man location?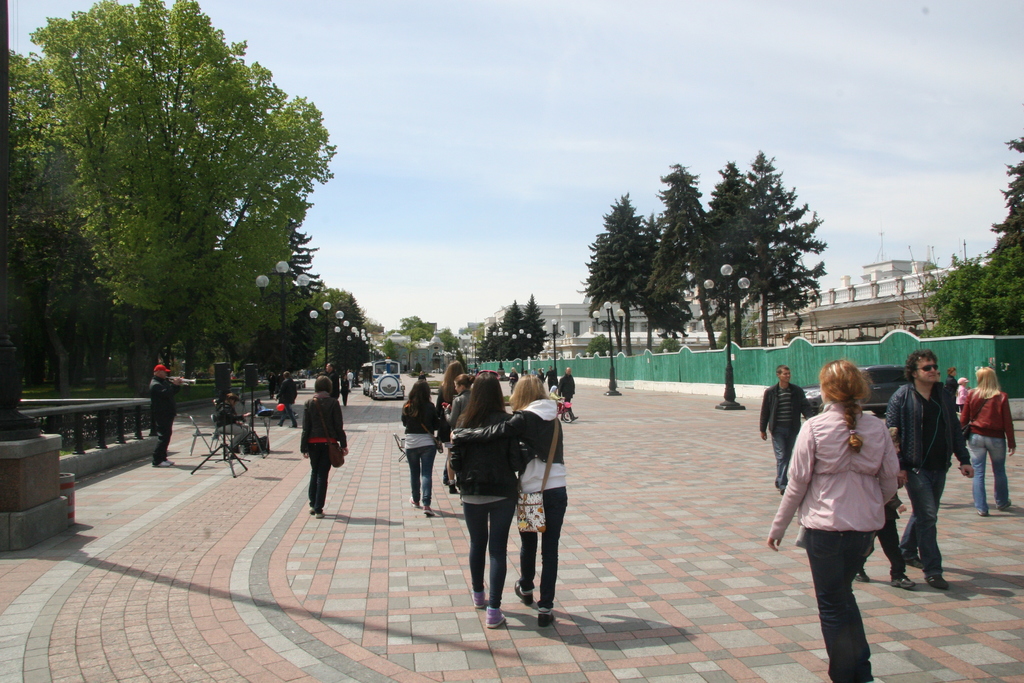
detection(556, 368, 578, 423)
